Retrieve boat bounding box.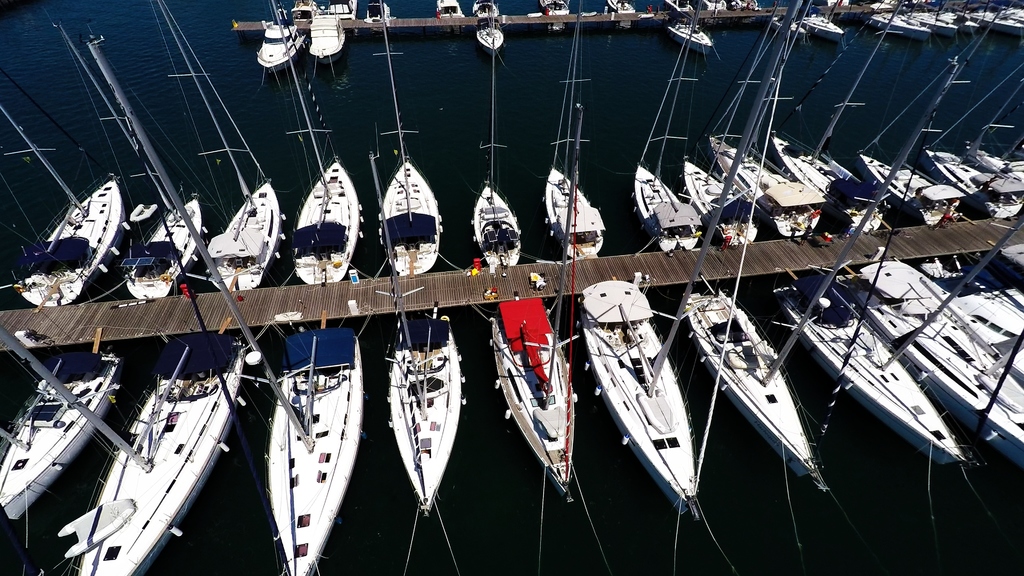
Bounding box: Rect(0, 307, 252, 575).
